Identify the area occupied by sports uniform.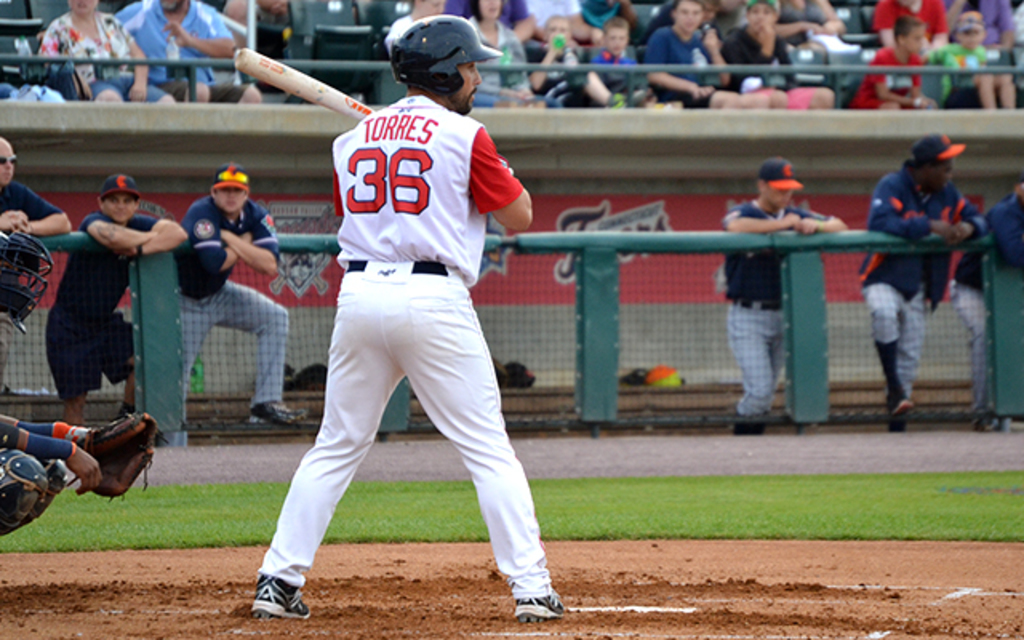
Area: detection(0, 179, 72, 374).
